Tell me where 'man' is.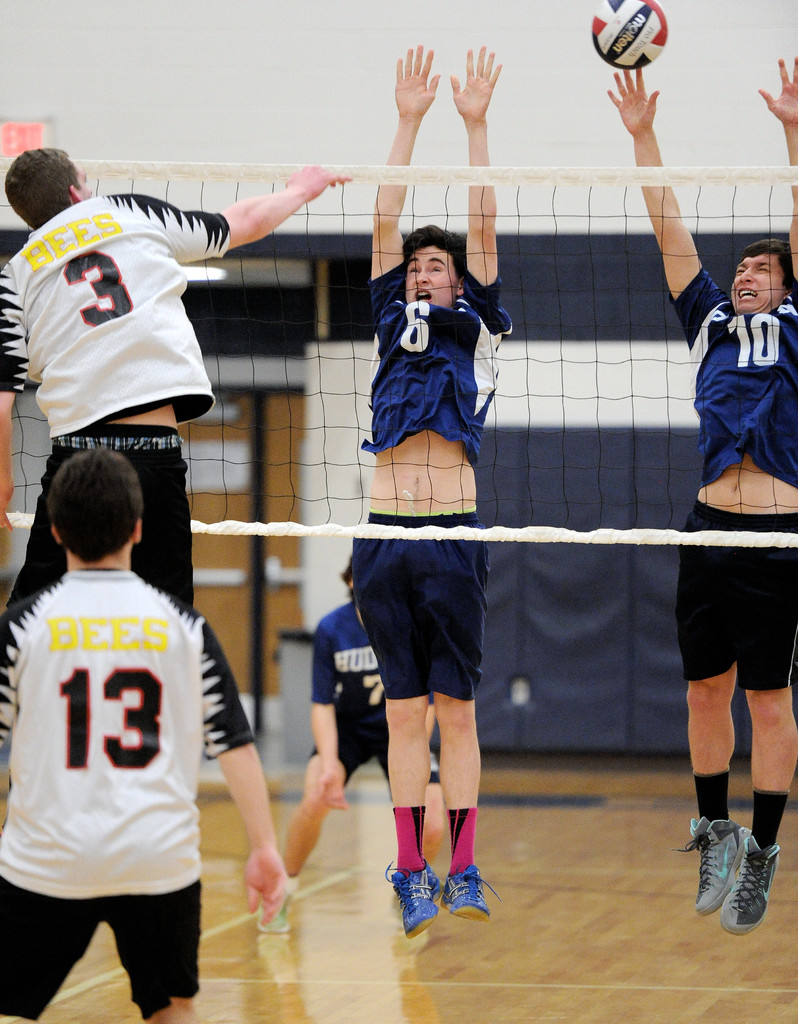
'man' is at [left=2, top=399, right=278, bottom=1010].
